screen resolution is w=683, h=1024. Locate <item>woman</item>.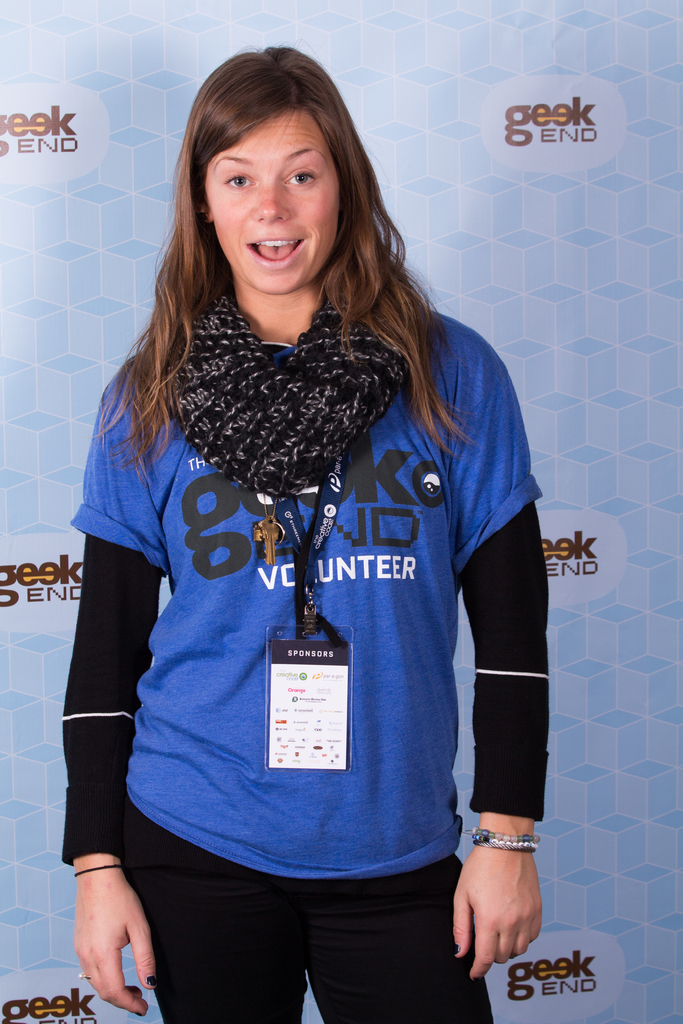
Rect(56, 60, 566, 1023).
